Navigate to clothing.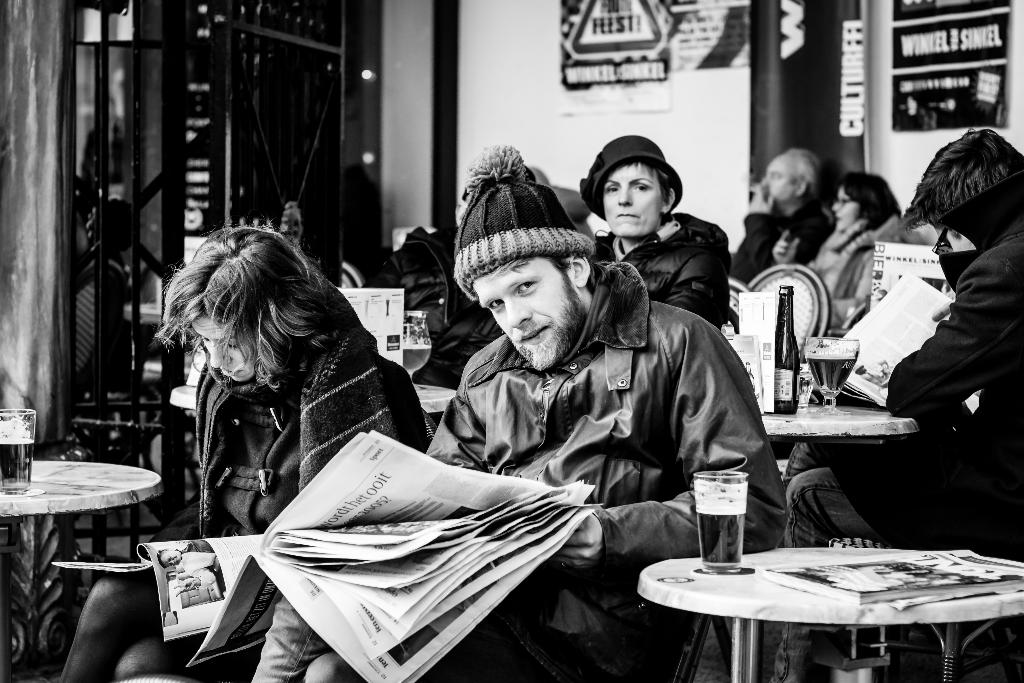
Navigation target: <region>252, 261, 791, 682</region>.
